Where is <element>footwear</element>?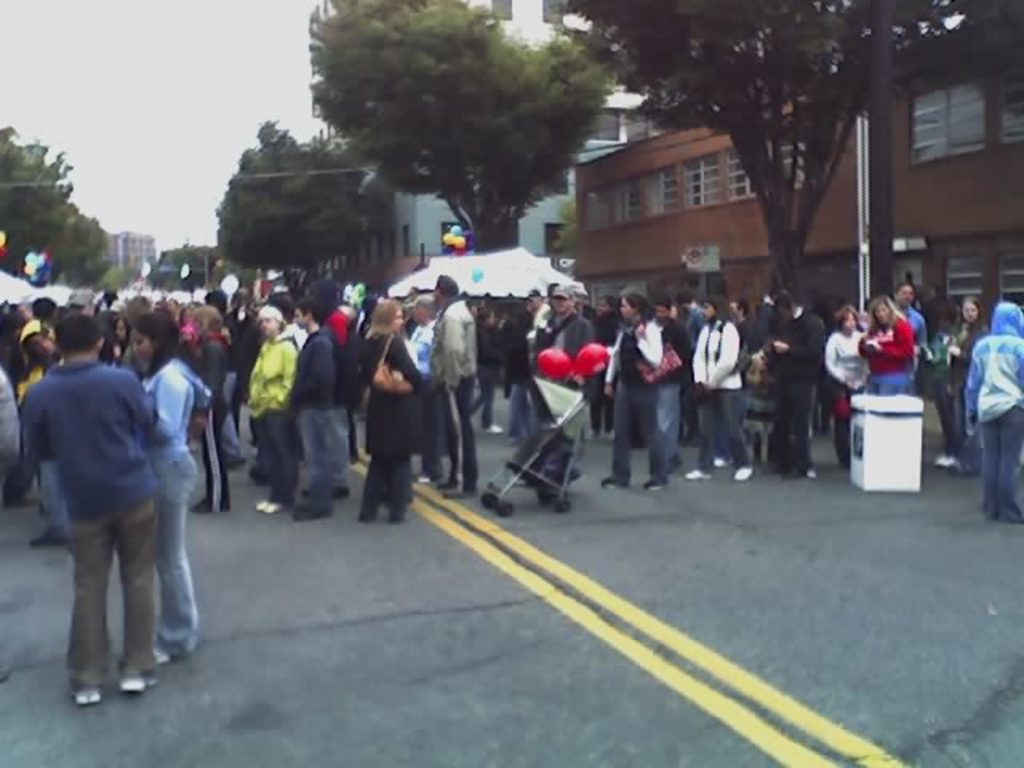
{"left": 597, "top": 477, "right": 622, "bottom": 490}.
